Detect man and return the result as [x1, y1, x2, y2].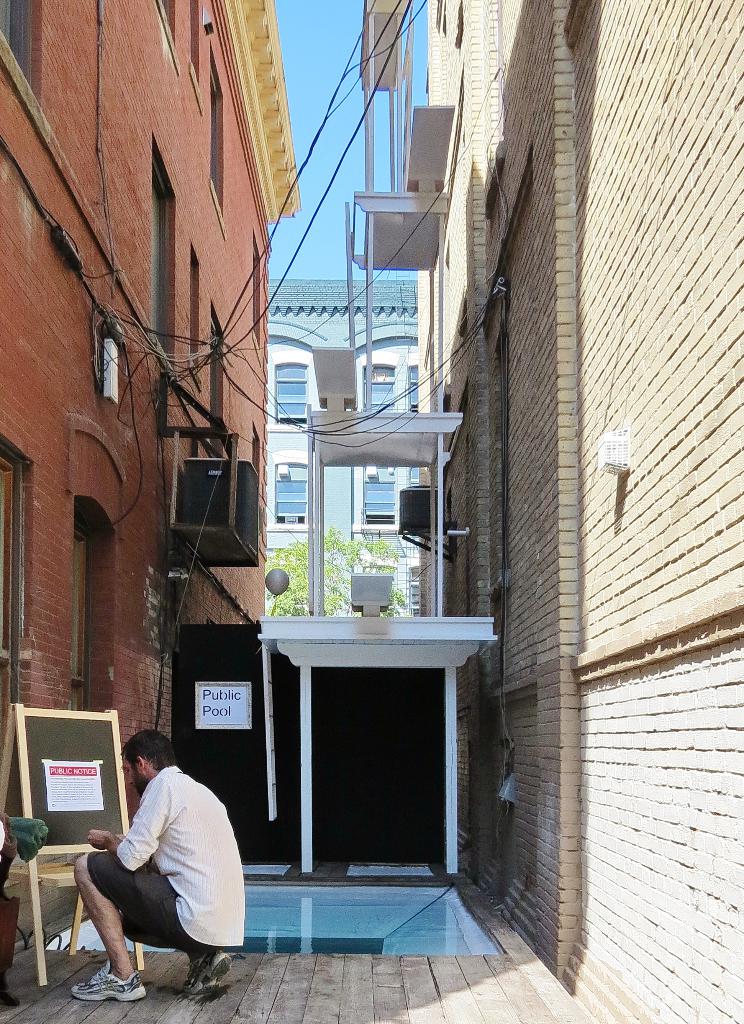
[58, 727, 247, 1000].
